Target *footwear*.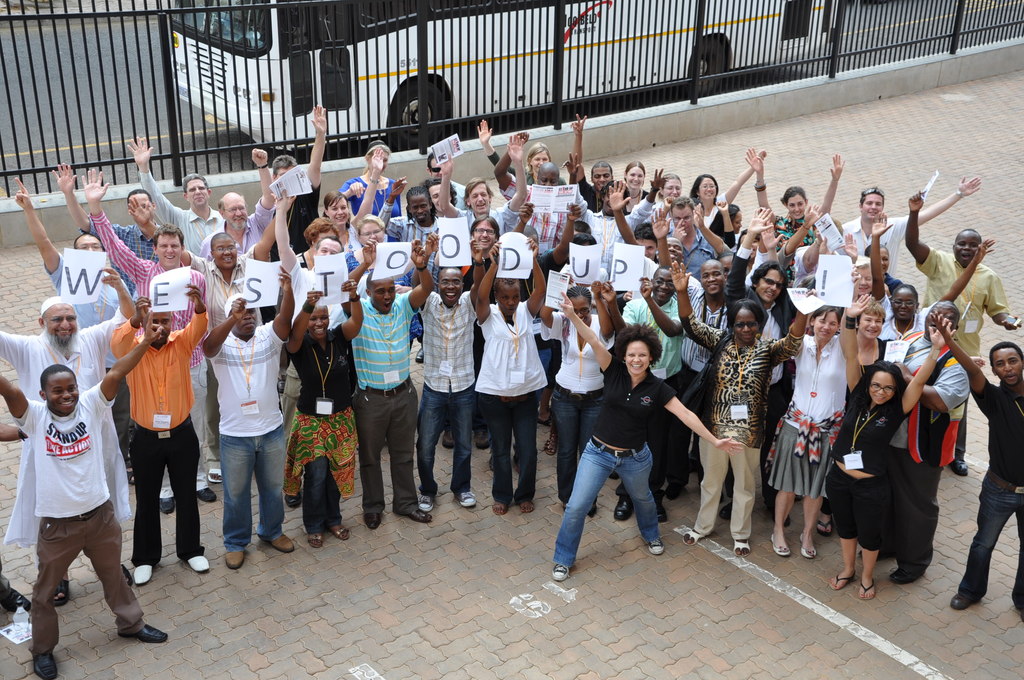
Target region: <box>54,578,70,603</box>.
